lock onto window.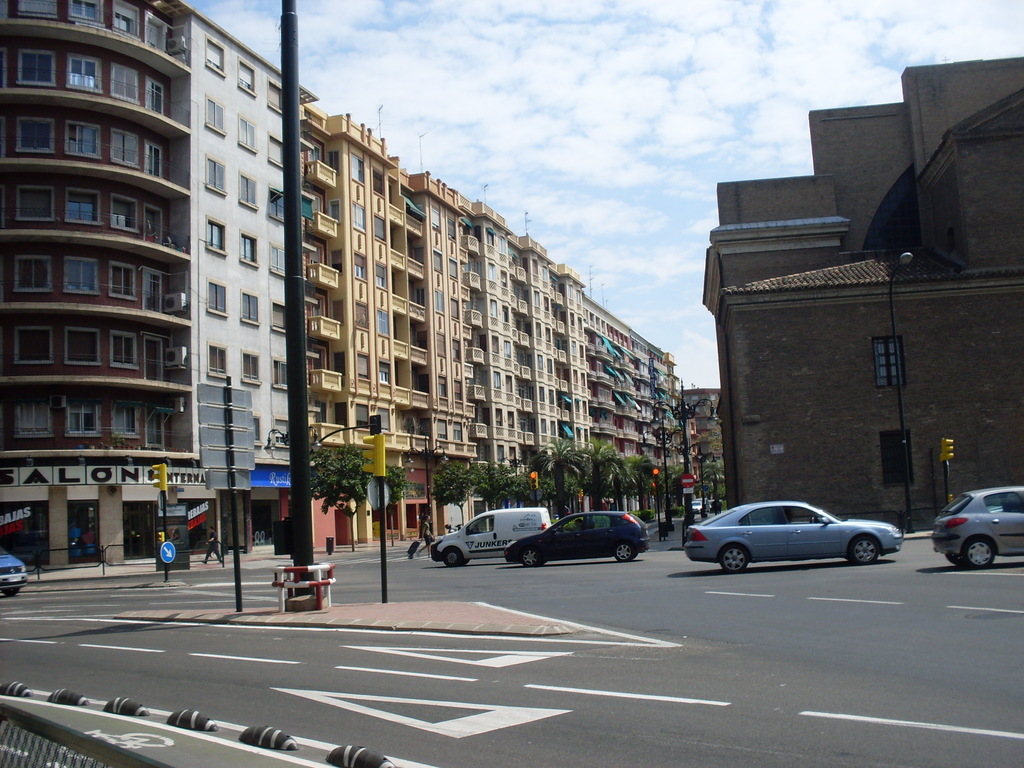
Locked: box=[106, 391, 140, 439].
